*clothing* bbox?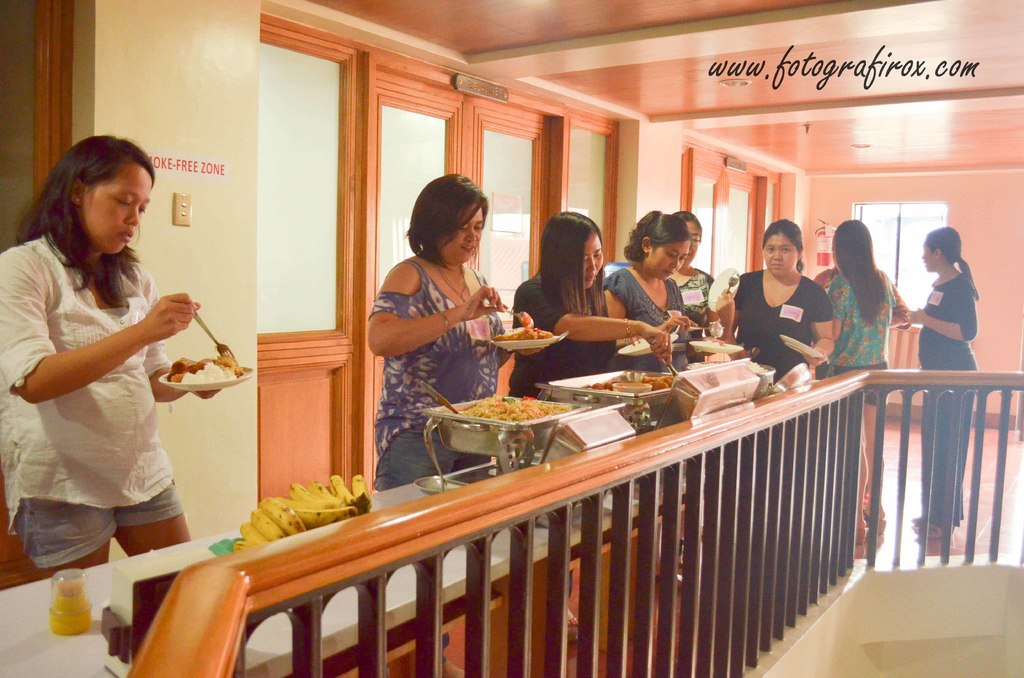
[666,262,722,365]
